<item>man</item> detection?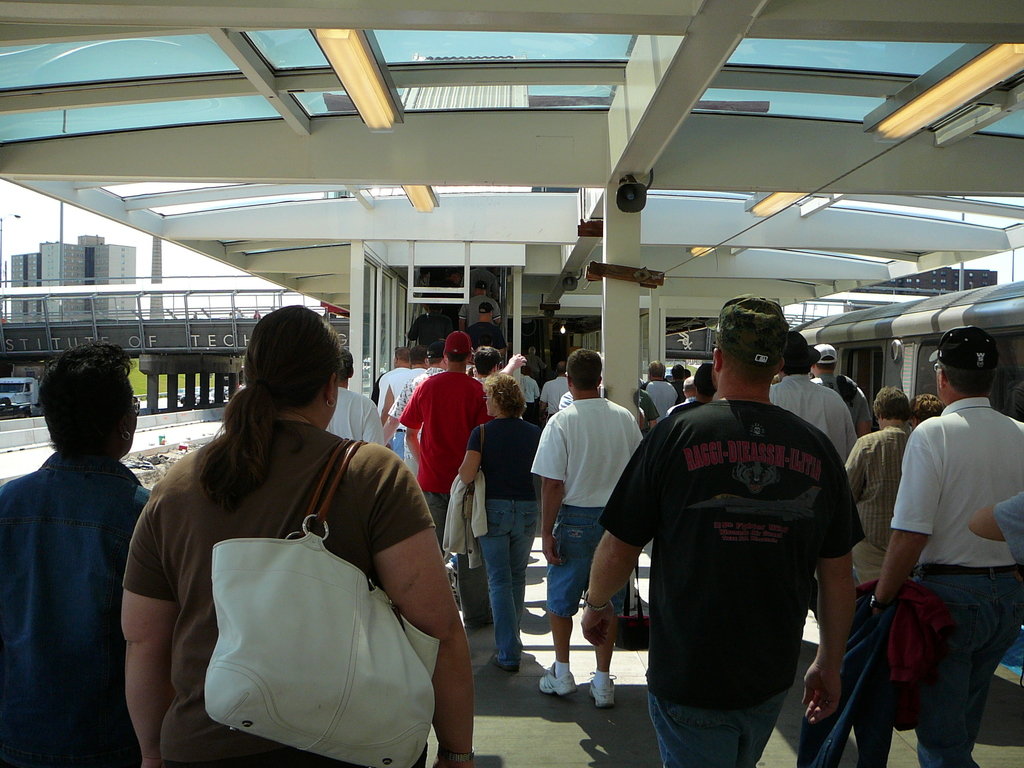
BBox(326, 345, 382, 442)
